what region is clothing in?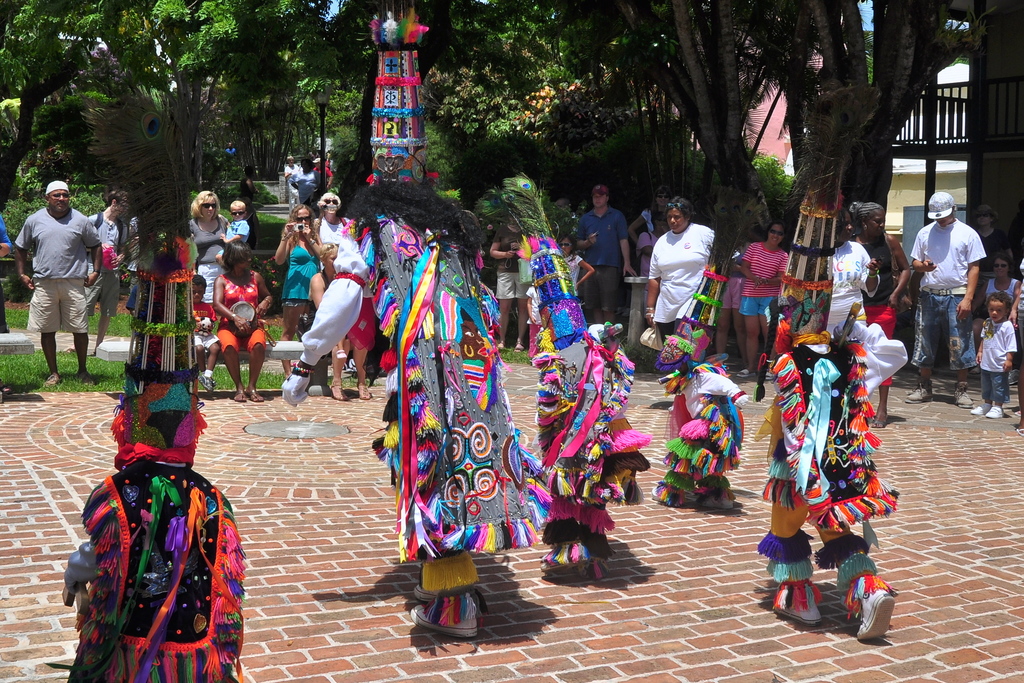
[left=539, top=237, right=650, bottom=568].
